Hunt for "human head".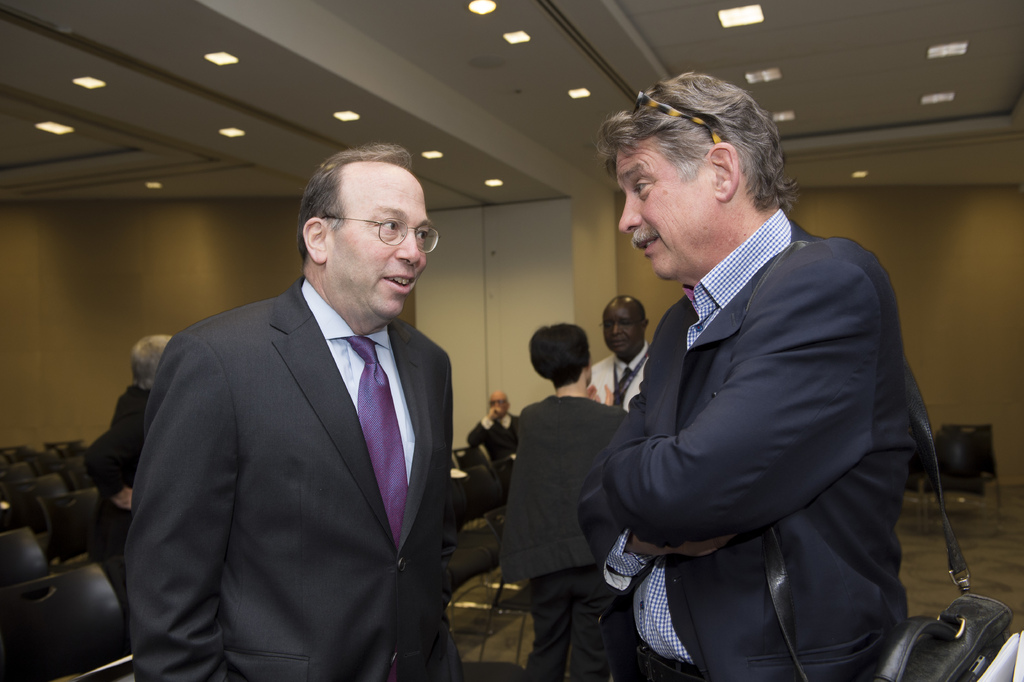
Hunted down at BBox(598, 294, 650, 367).
